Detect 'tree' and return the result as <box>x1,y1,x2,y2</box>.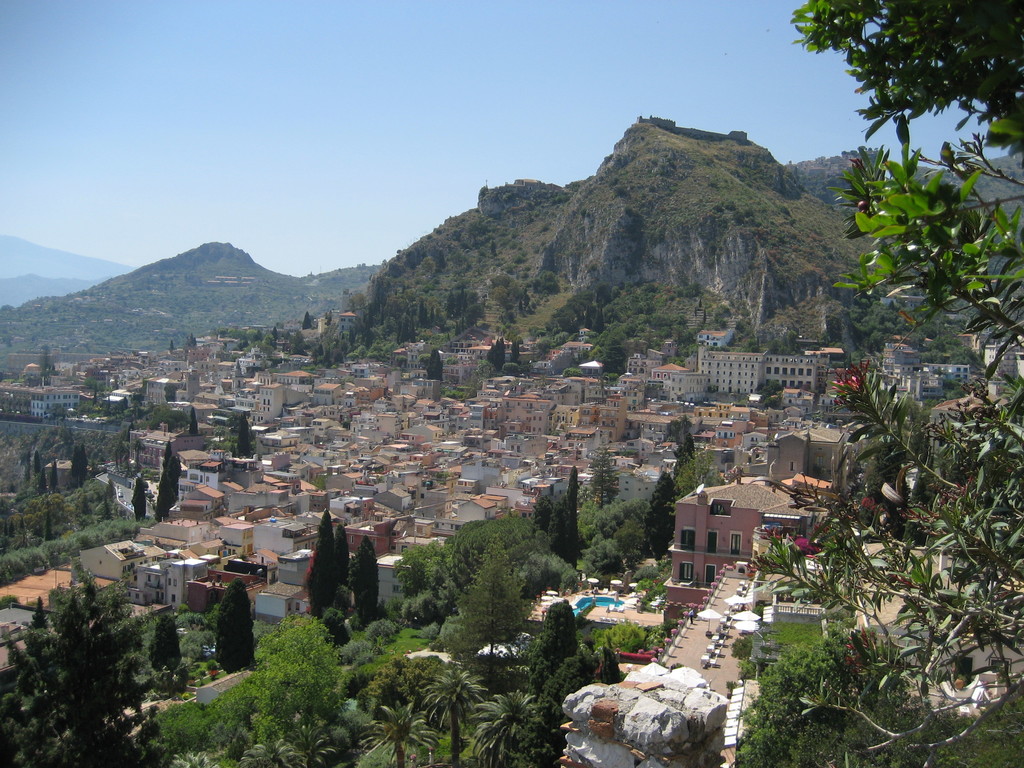
<box>511,337,524,369</box>.
